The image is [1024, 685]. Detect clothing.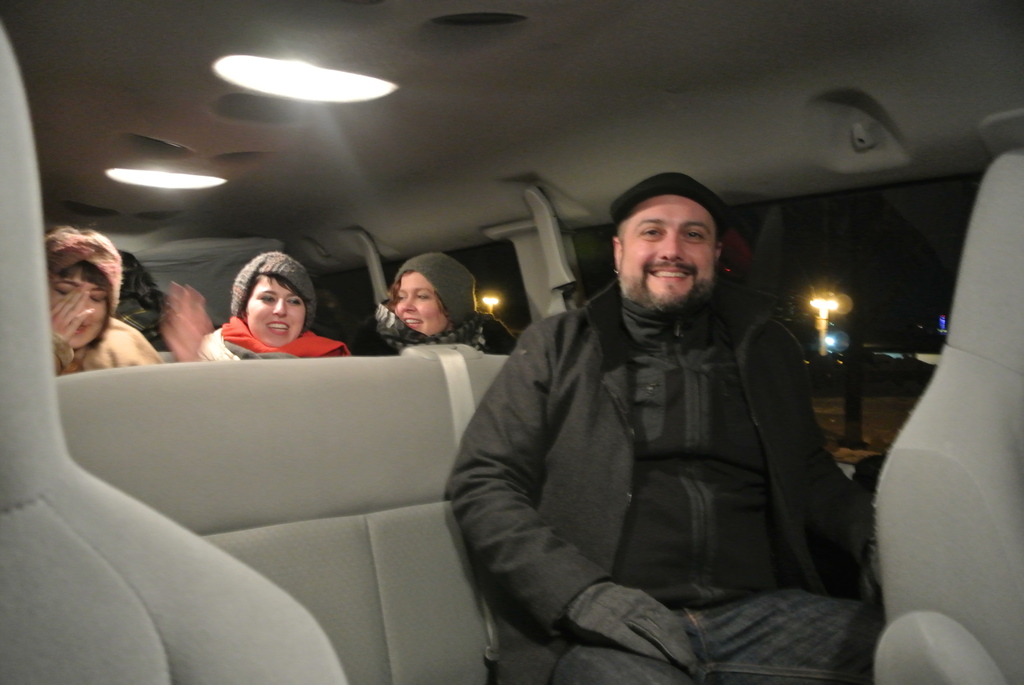
Detection: crop(457, 214, 879, 679).
